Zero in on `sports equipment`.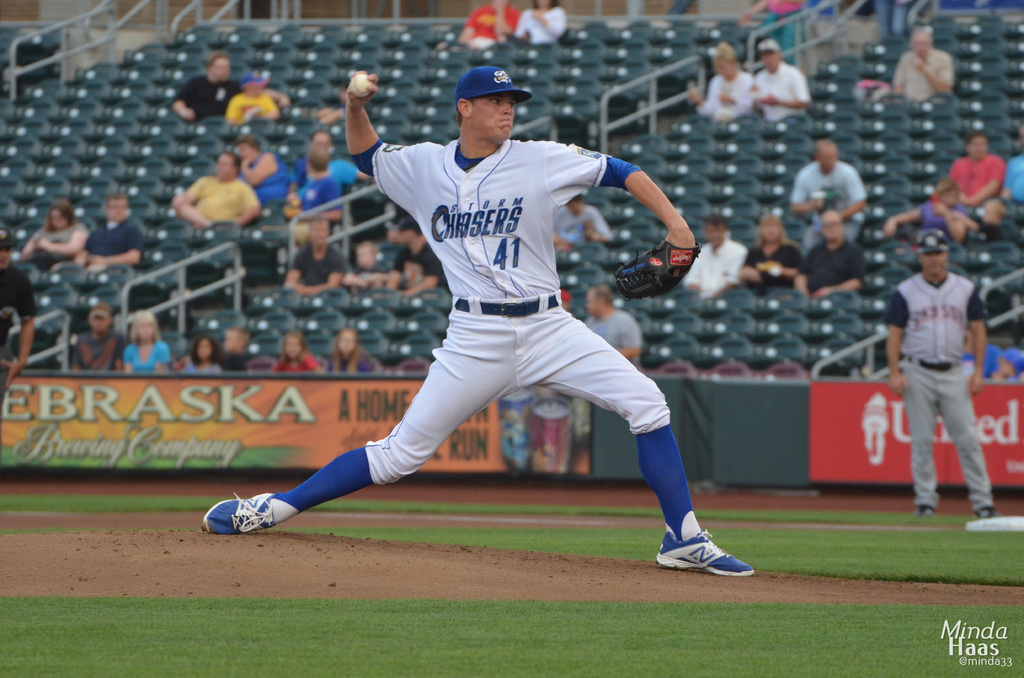
Zeroed in: l=201, t=491, r=281, b=533.
